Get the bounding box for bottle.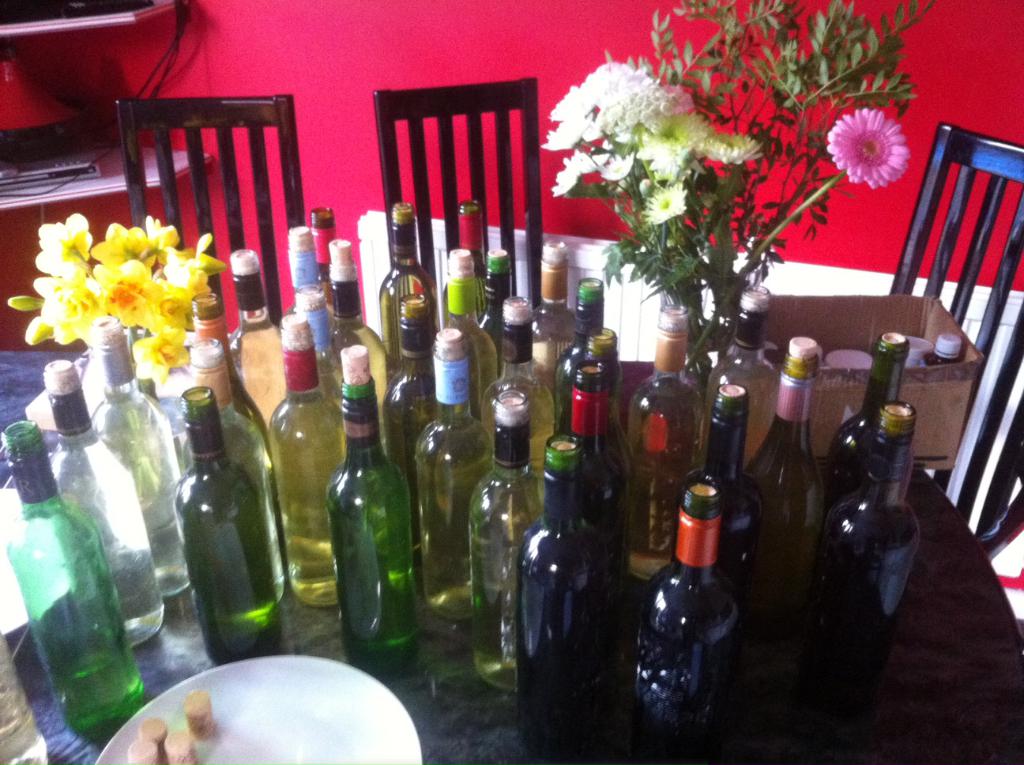
rect(230, 247, 286, 428).
